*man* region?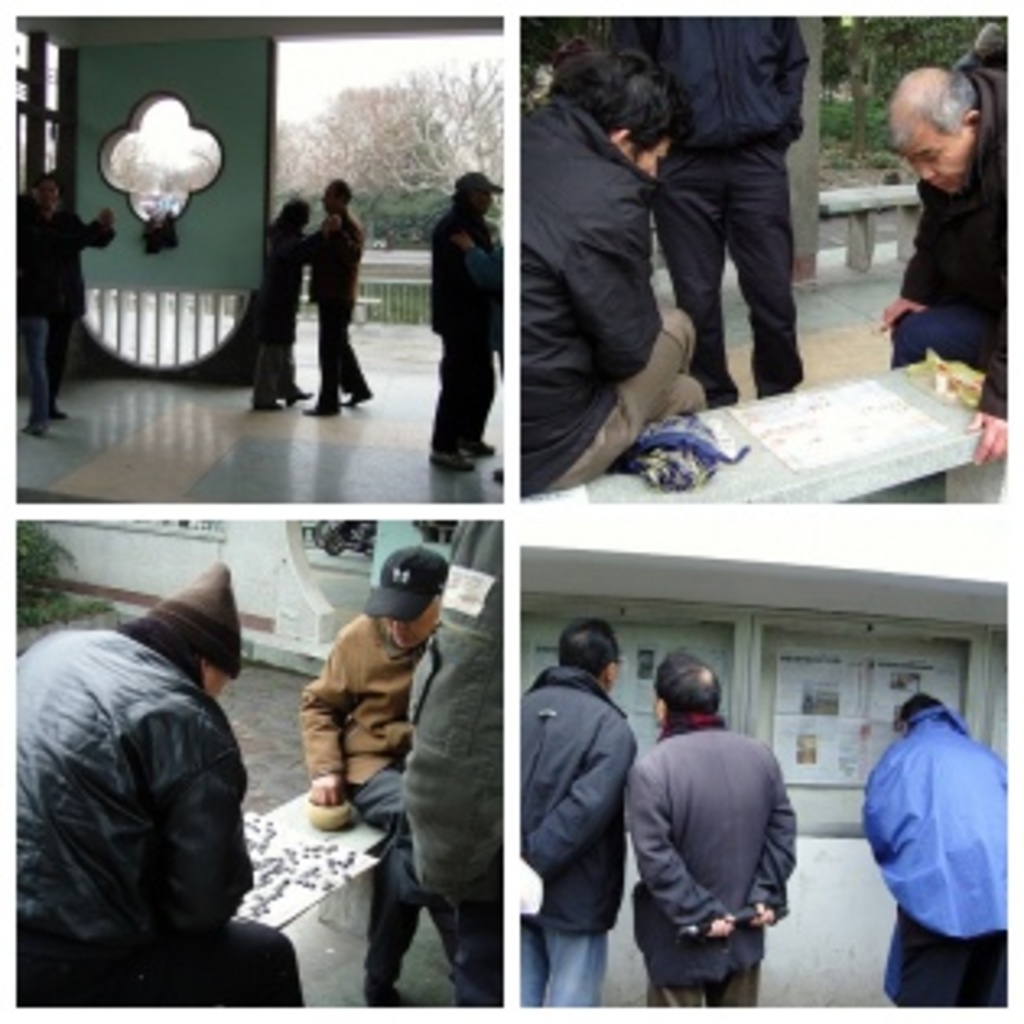
[left=865, top=692, right=1008, bottom=991]
